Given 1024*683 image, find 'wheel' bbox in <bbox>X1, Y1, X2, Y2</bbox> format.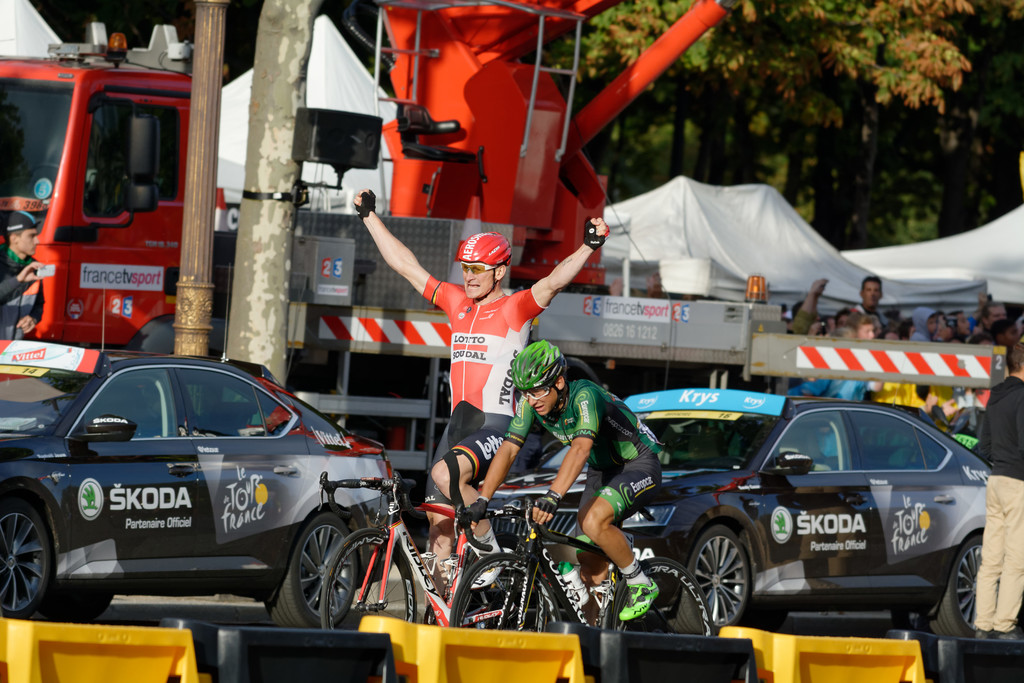
<bbox>689, 523, 751, 629</bbox>.
